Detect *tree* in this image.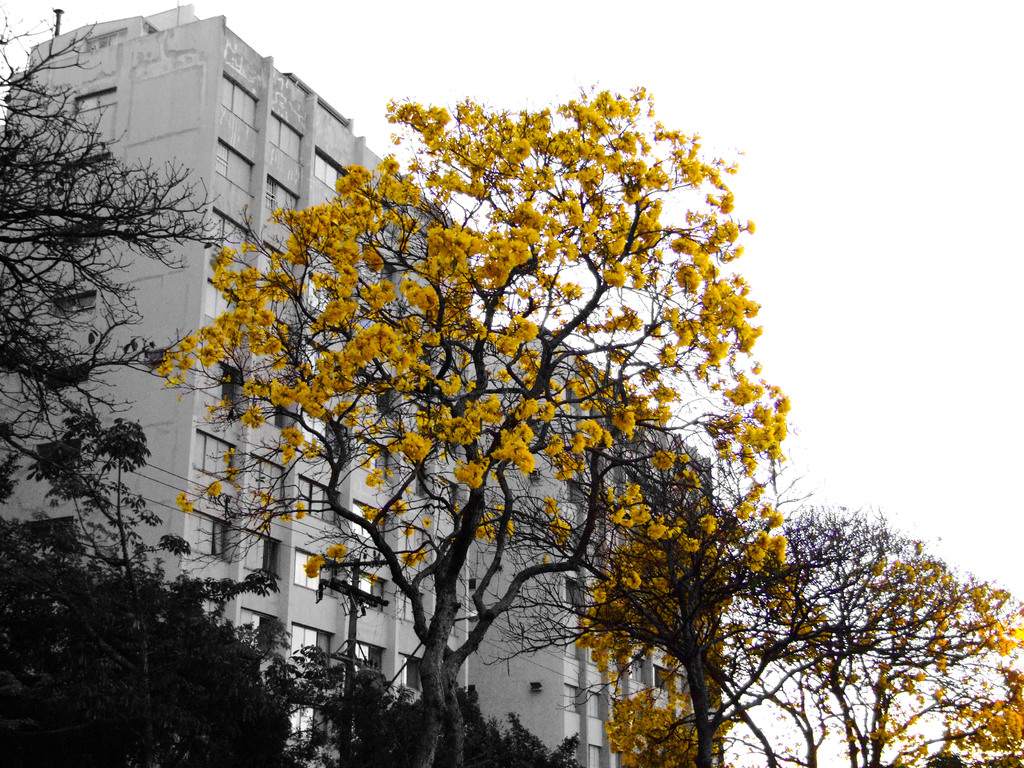
Detection: (906, 678, 1023, 766).
